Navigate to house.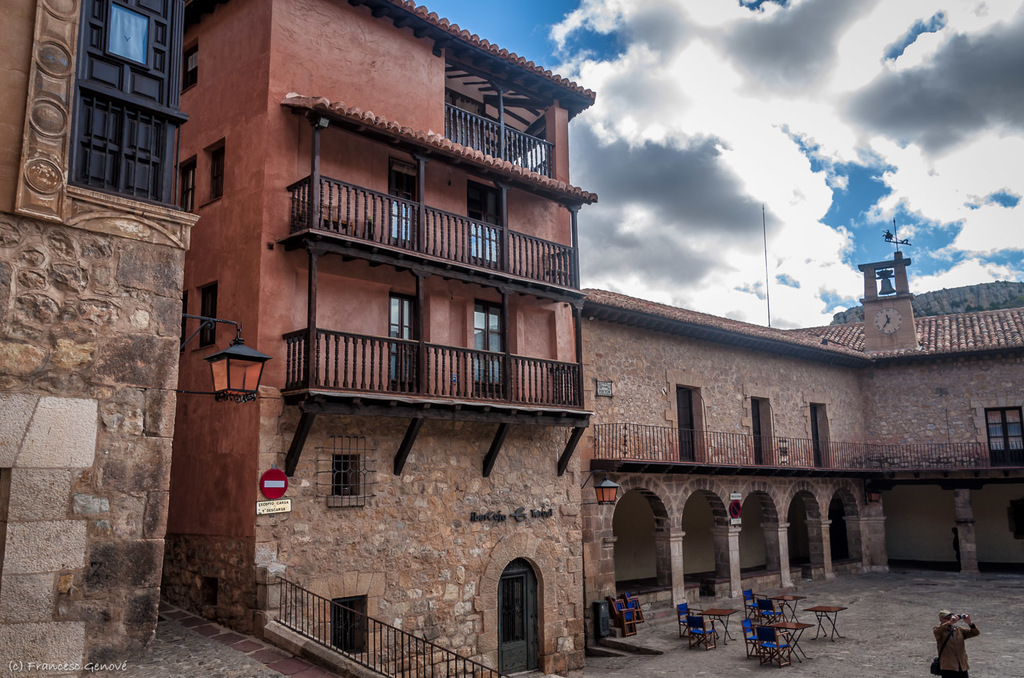
Navigation target: region(173, 0, 594, 677).
